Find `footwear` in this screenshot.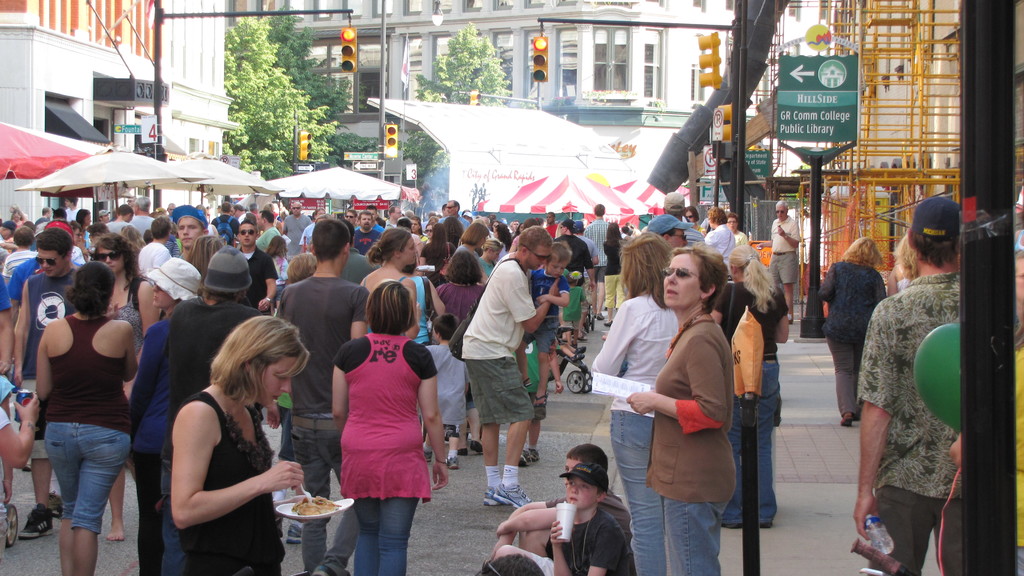
The bounding box for `footwear` is 570:348:586:362.
